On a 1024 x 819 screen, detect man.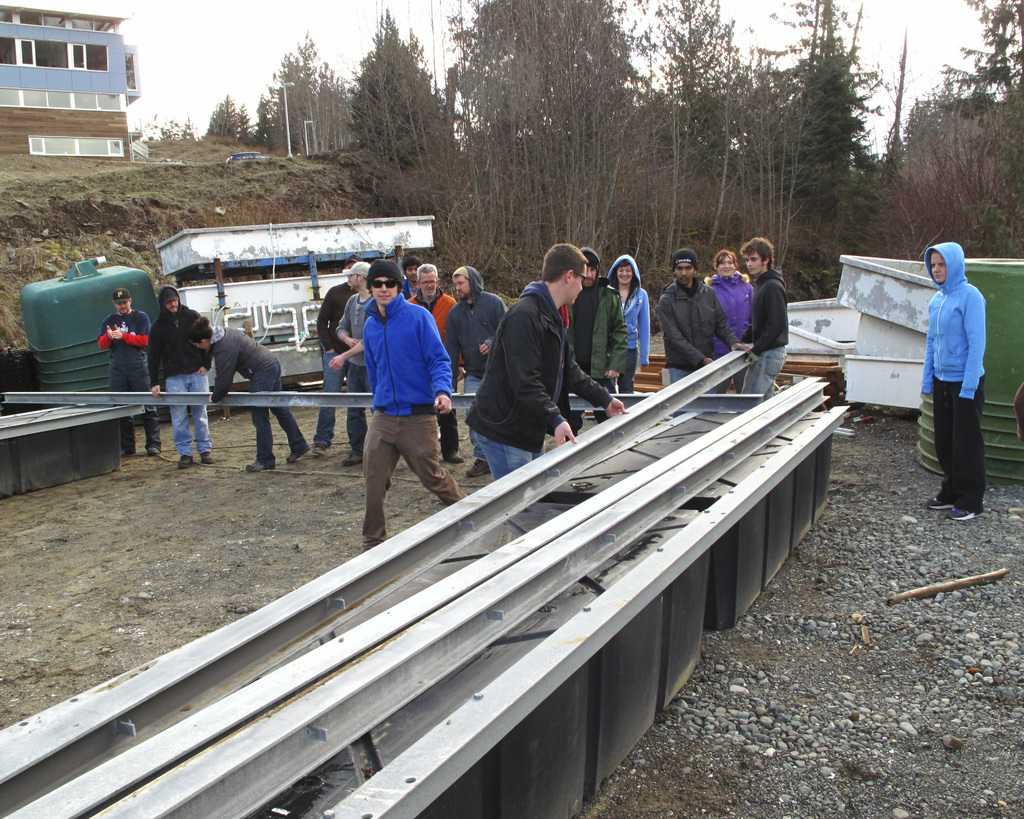
(x1=917, y1=241, x2=988, y2=524).
